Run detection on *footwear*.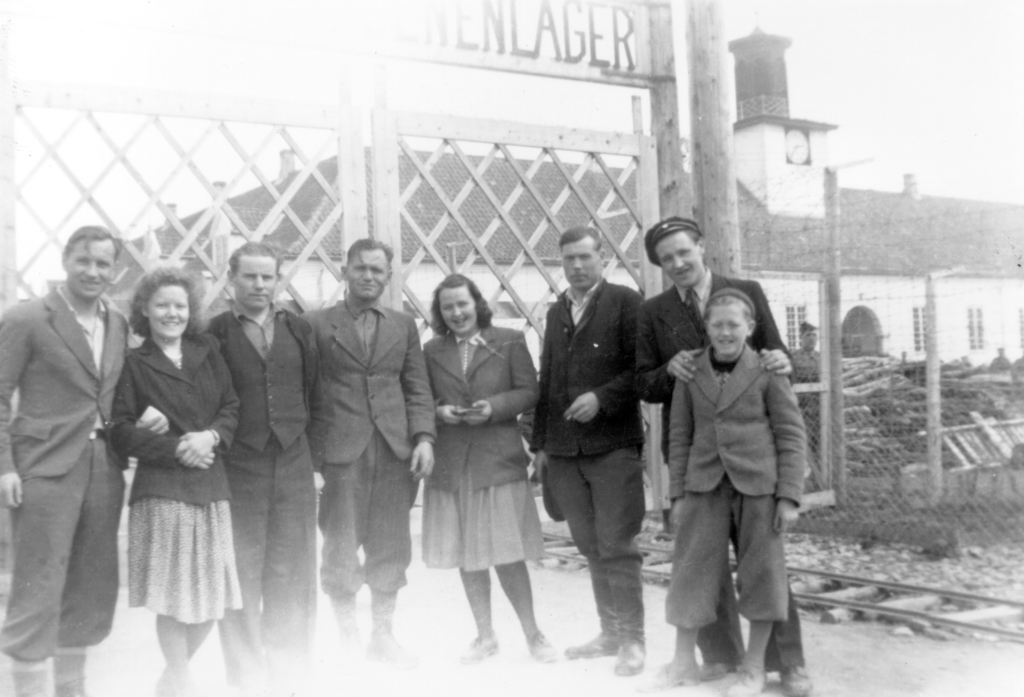
Result: bbox=(698, 649, 732, 684).
